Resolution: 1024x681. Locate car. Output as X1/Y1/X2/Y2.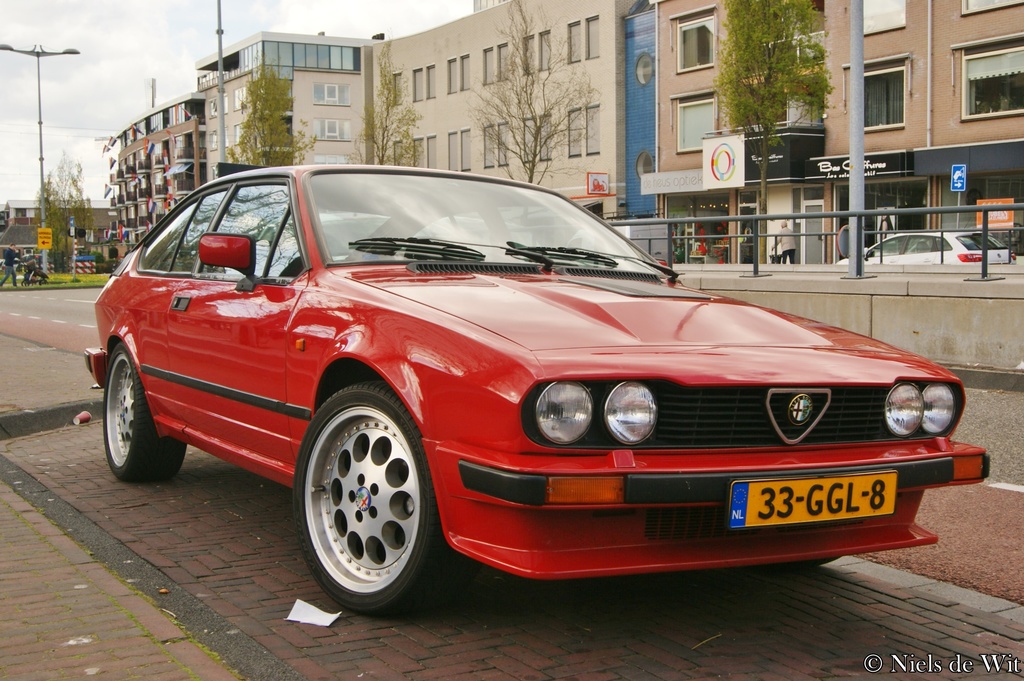
836/232/1018/264.
